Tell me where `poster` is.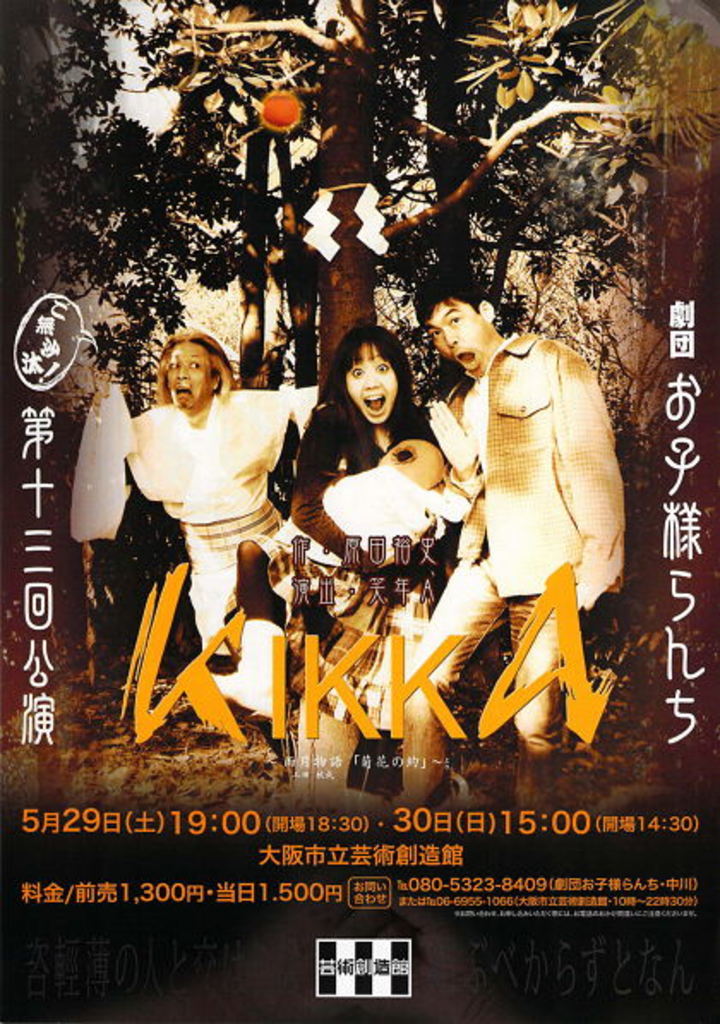
`poster` is at x1=0 y1=0 x2=718 y2=1022.
